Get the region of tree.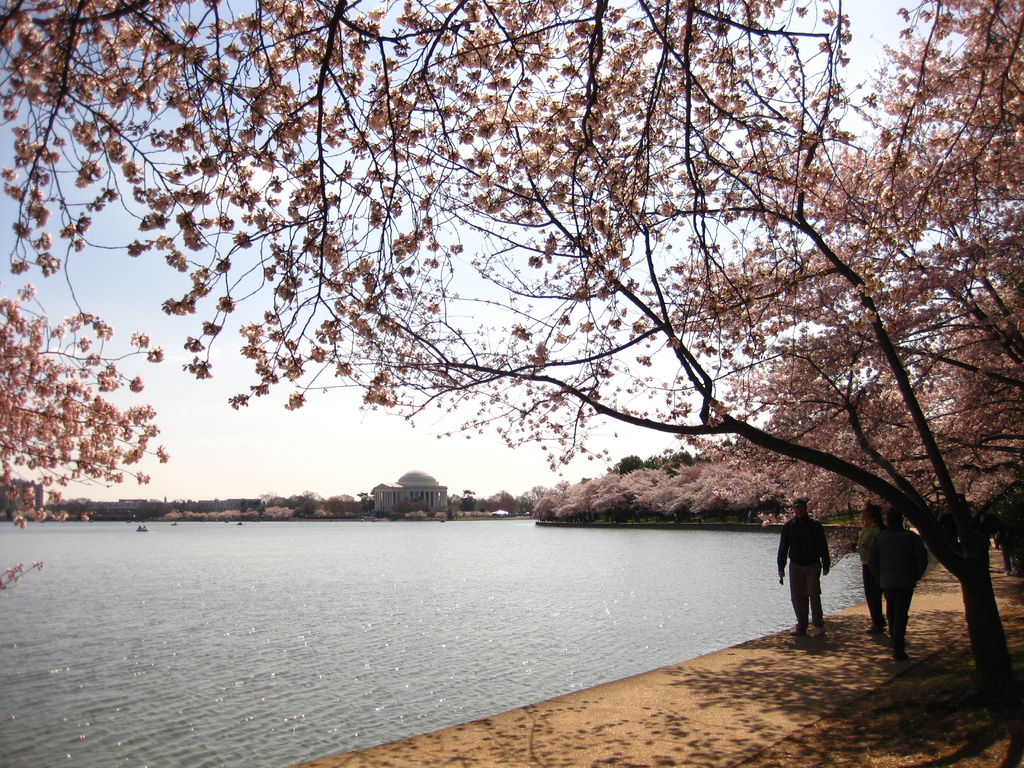
detection(533, 458, 853, 525).
